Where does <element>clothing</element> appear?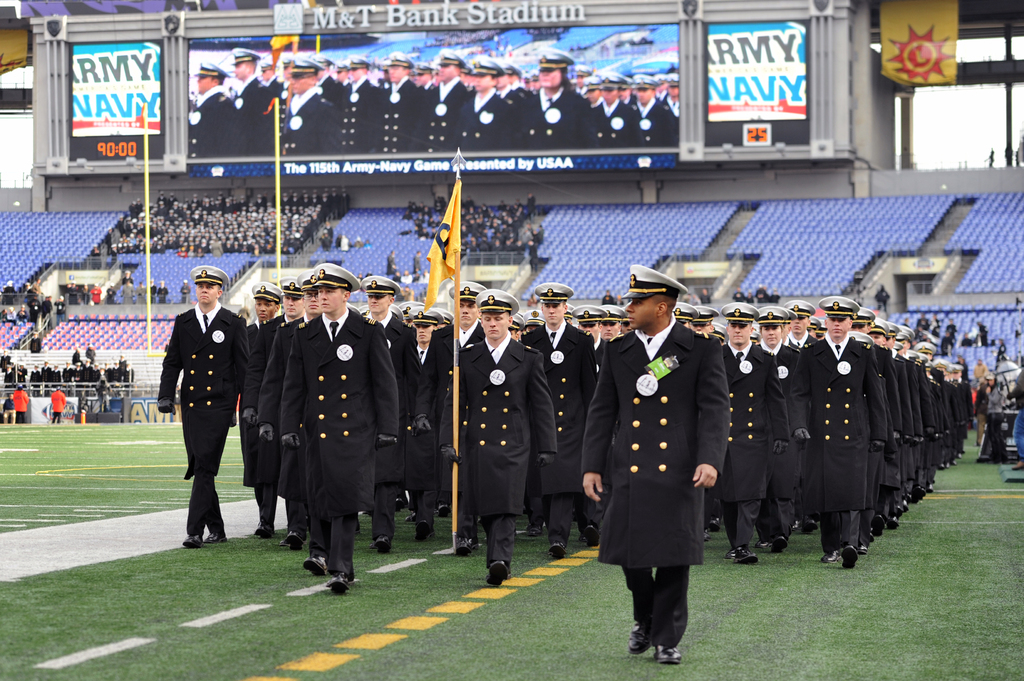
Appears at 180, 285, 189, 303.
